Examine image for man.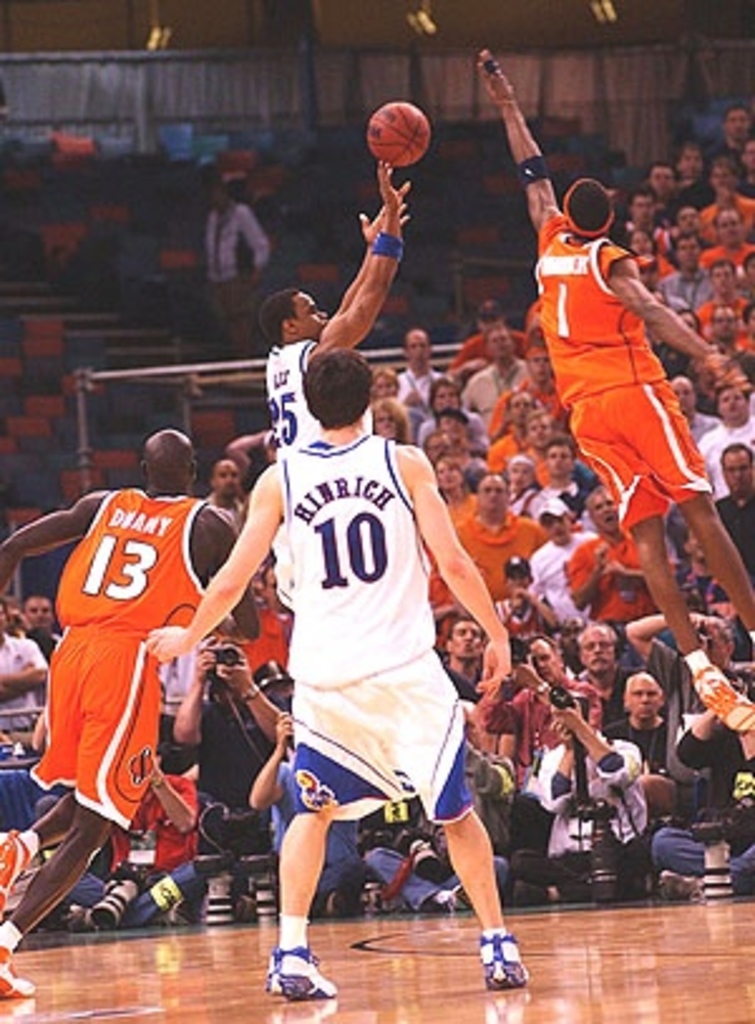
Examination result: [left=576, top=496, right=642, bottom=629].
